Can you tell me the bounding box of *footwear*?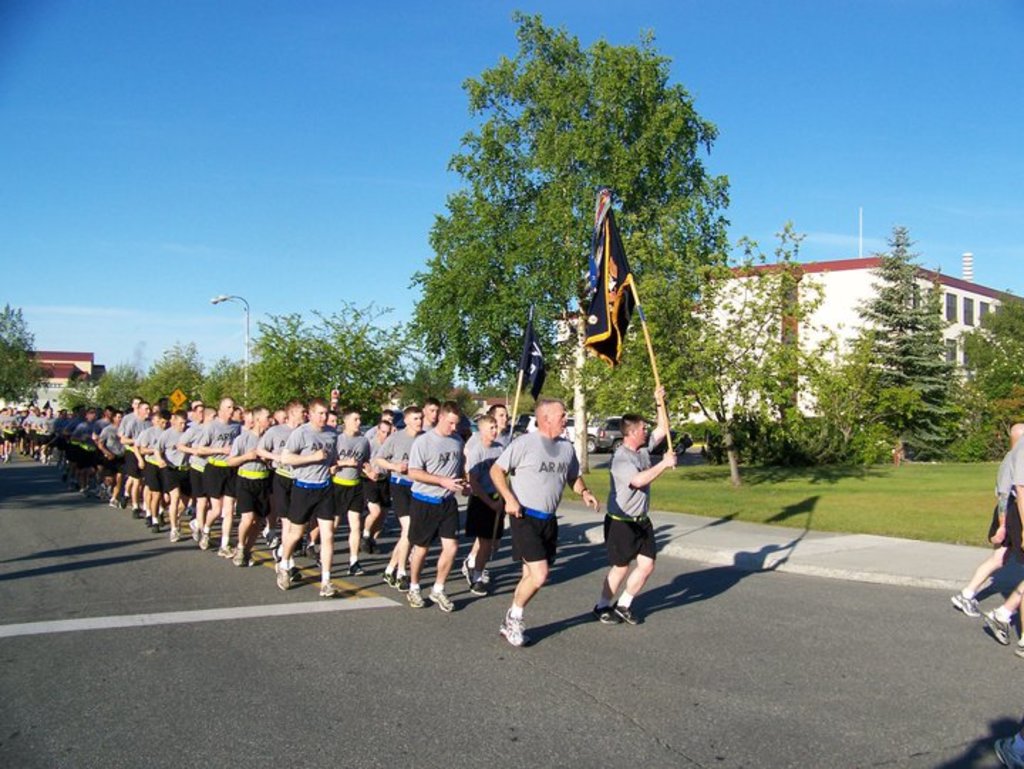
<bbox>168, 525, 181, 542</bbox>.
